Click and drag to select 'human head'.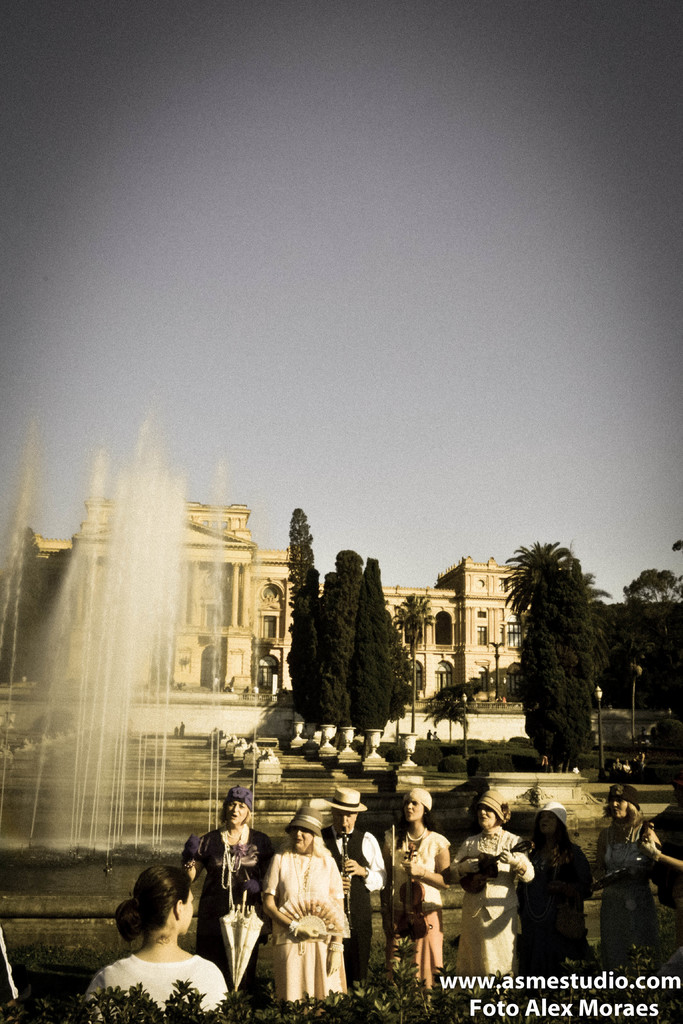
Selection: l=535, t=805, r=572, b=838.
